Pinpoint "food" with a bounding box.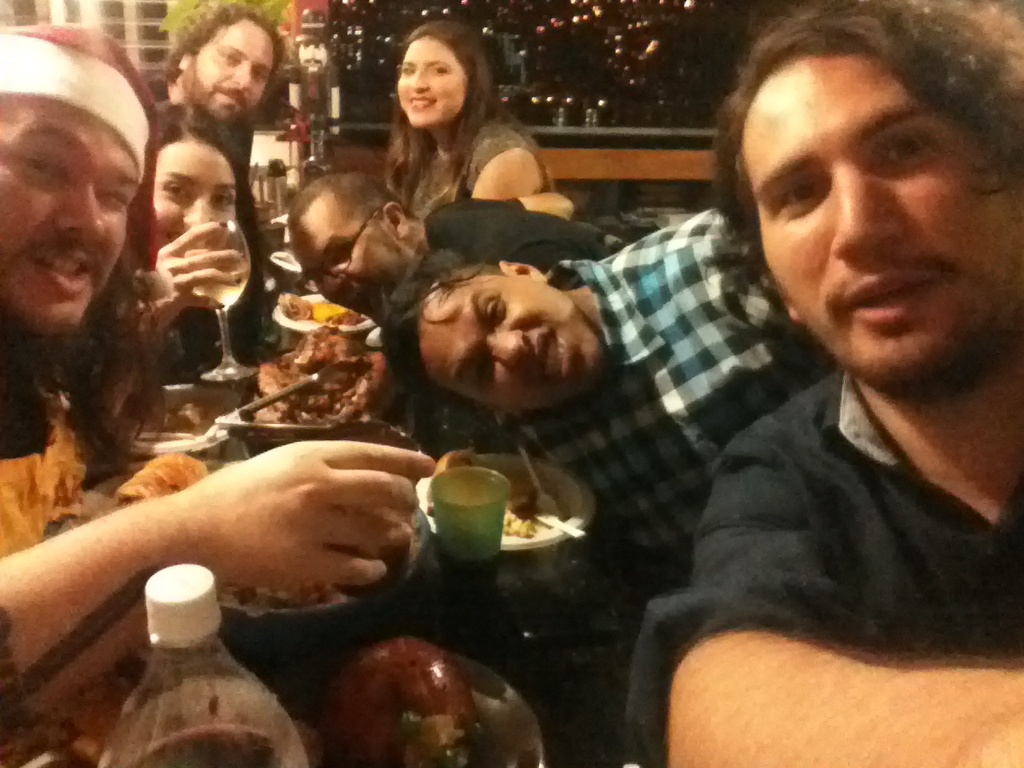
bbox=(115, 446, 210, 506).
